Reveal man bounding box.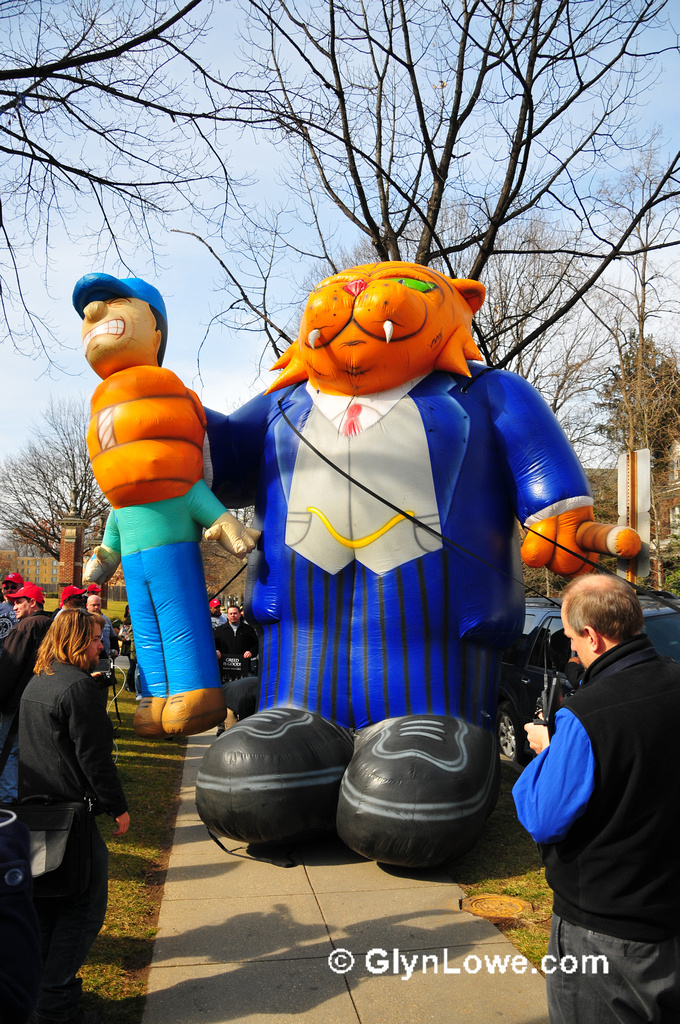
Revealed: <box>215,600,262,735</box>.
